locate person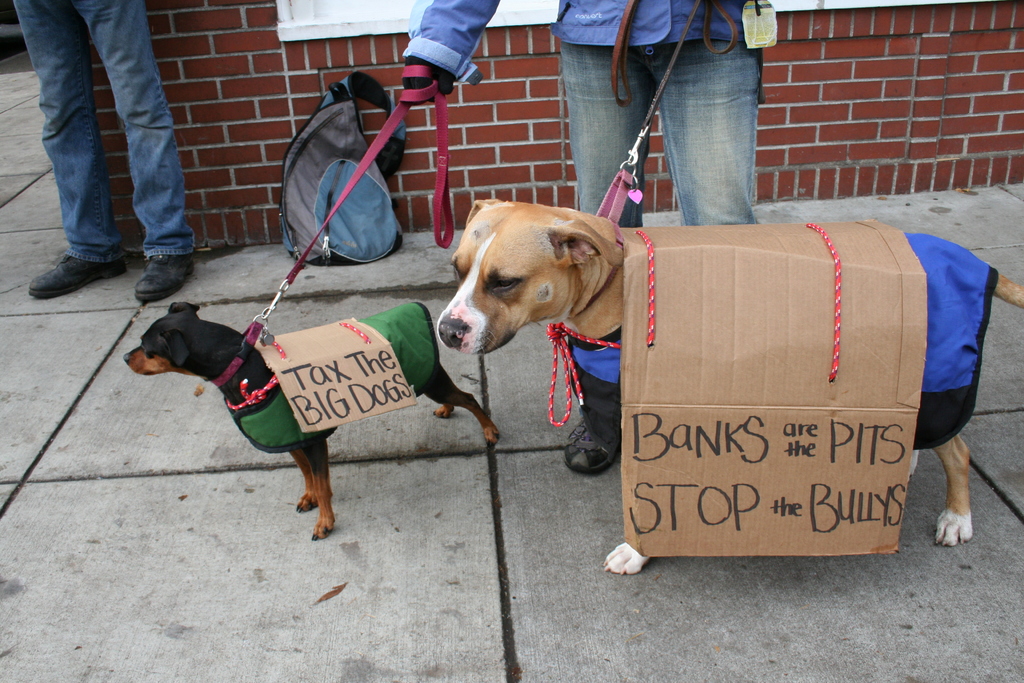
BBox(407, 0, 785, 476)
